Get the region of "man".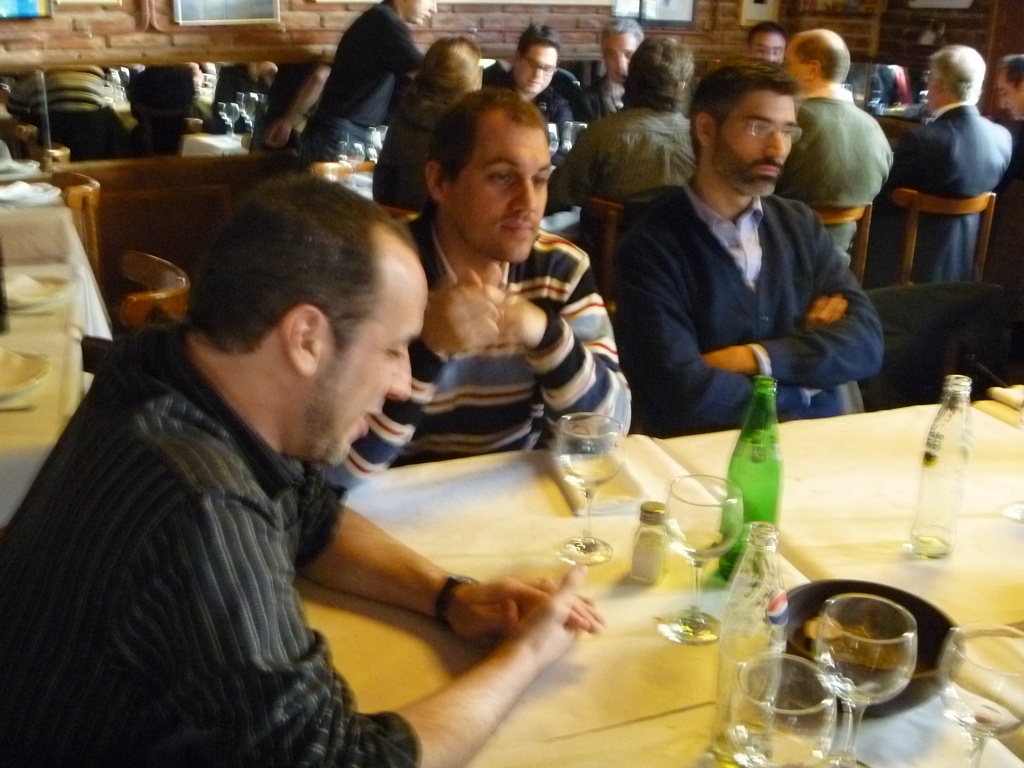
bbox(778, 26, 897, 269).
